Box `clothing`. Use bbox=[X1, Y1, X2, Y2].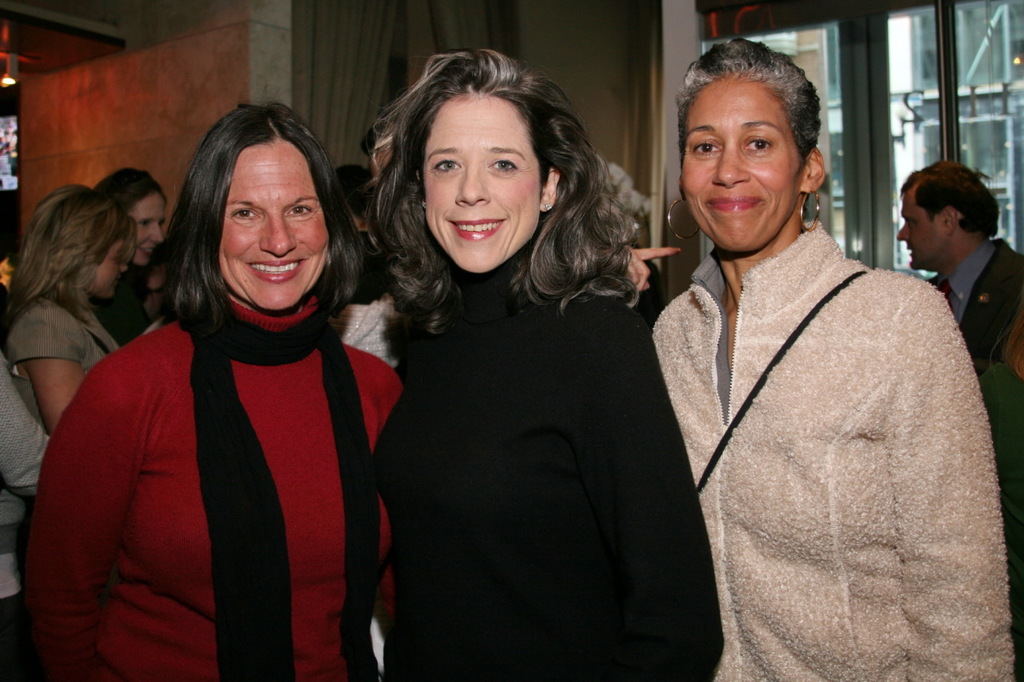
bbox=[976, 363, 1023, 489].
